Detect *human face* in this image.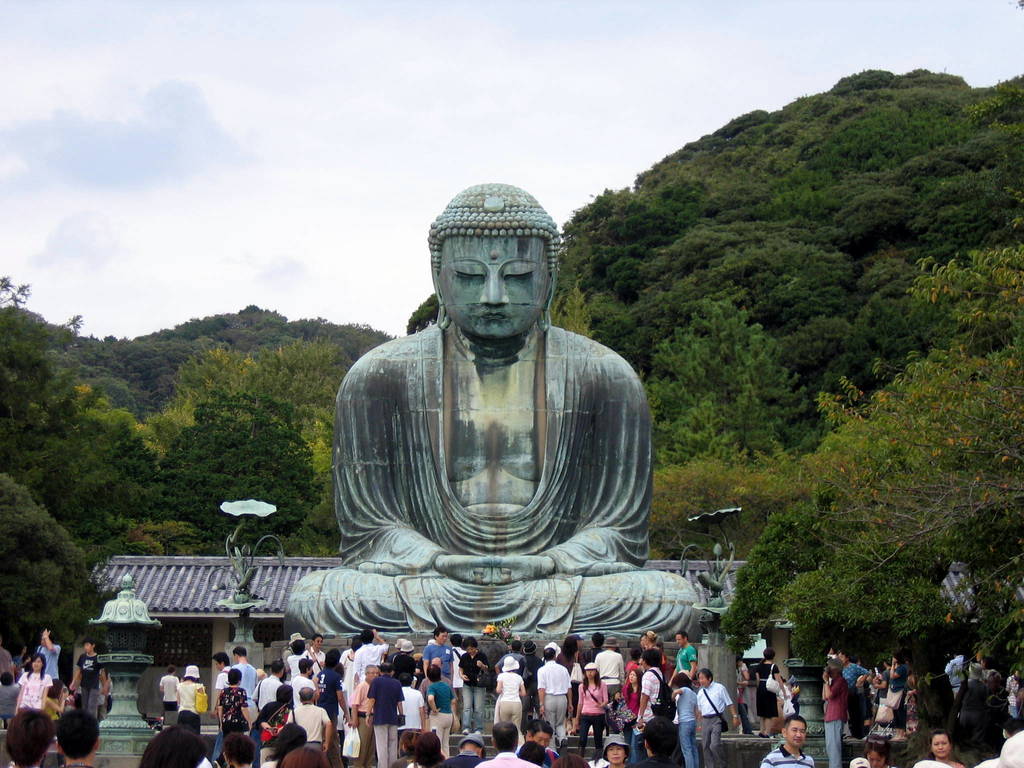
Detection: bbox=[930, 735, 948, 757].
